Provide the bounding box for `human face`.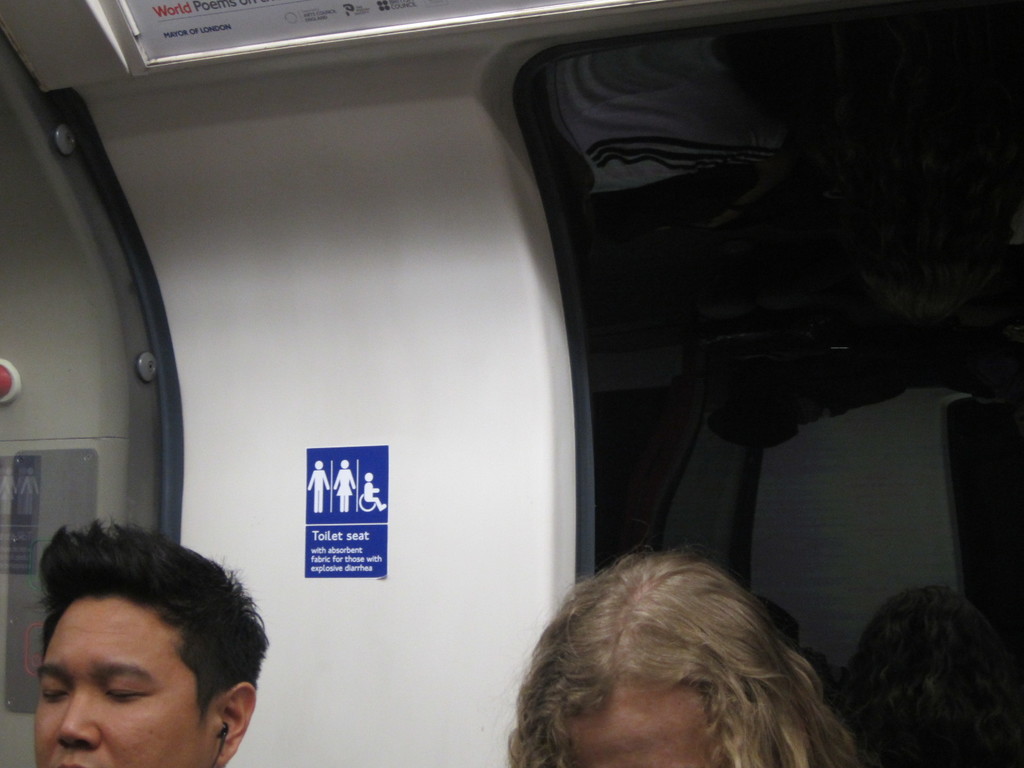
rect(572, 691, 712, 767).
